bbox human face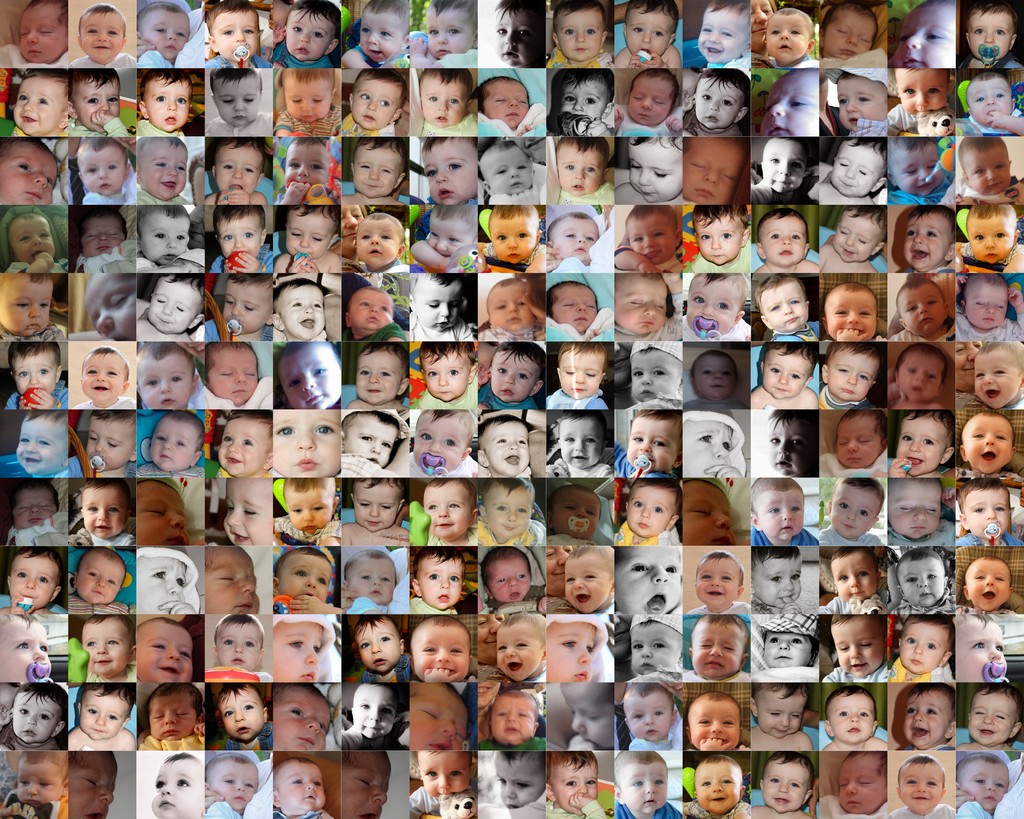
<region>420, 80, 467, 128</region>
